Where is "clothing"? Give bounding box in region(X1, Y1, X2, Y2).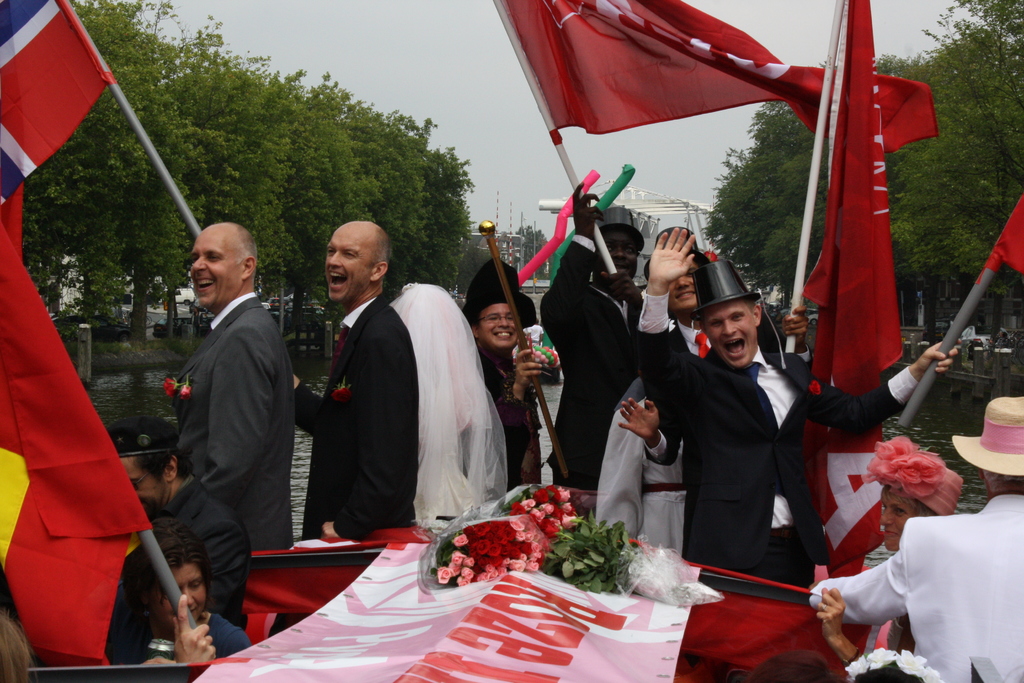
region(648, 333, 913, 597).
